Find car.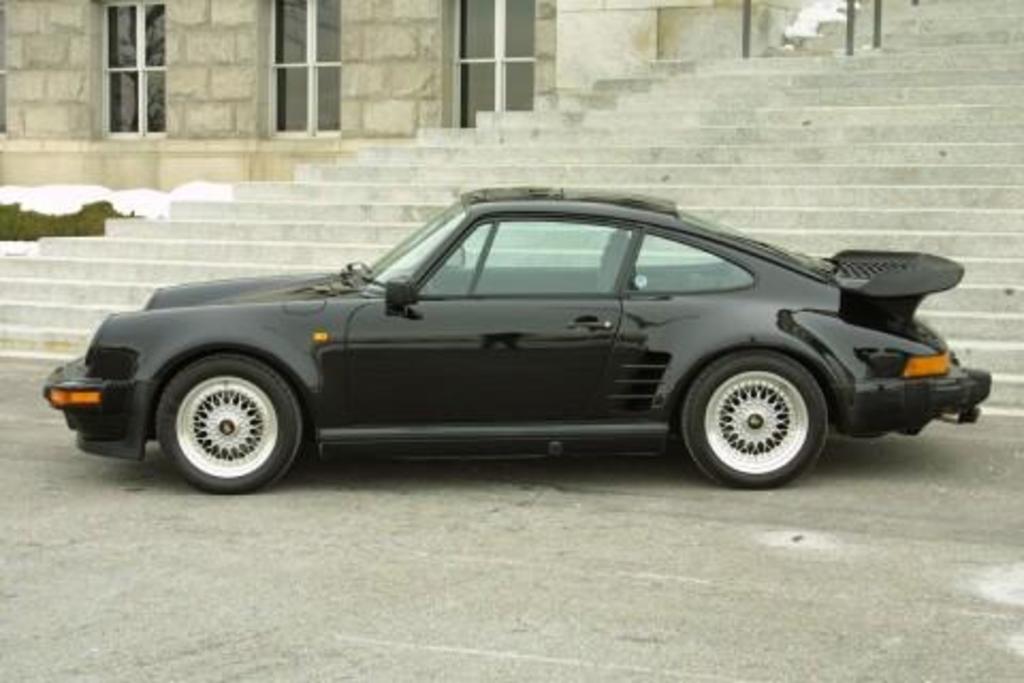
x1=43, y1=184, x2=992, y2=489.
